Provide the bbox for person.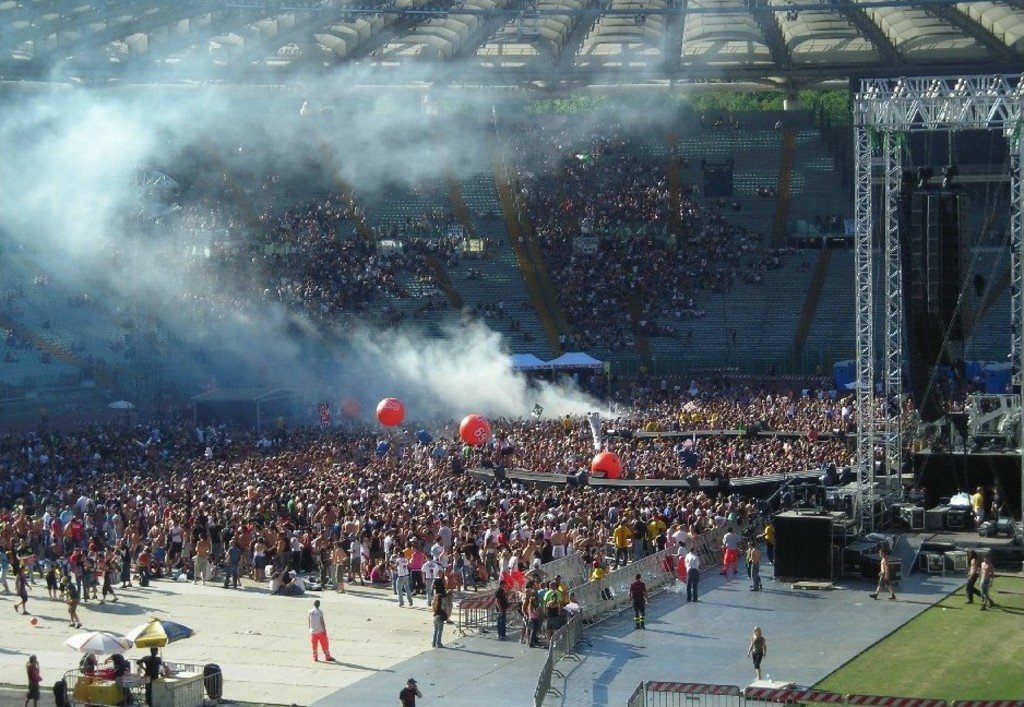
pyautogui.locateOnScreen(55, 577, 81, 627).
